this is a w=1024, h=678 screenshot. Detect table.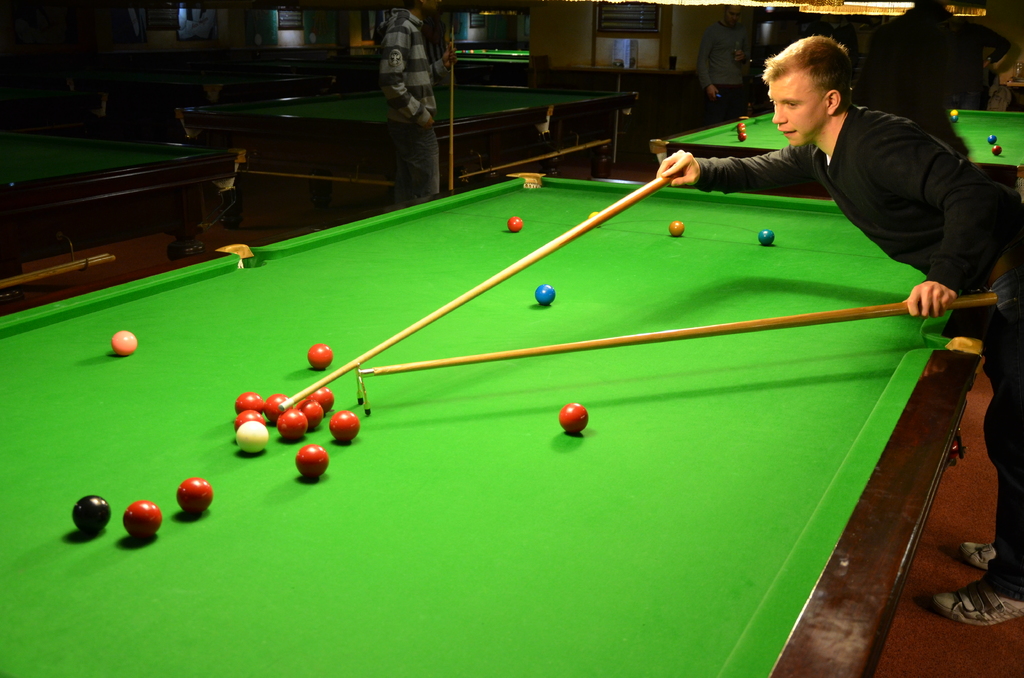
<box>0,134,246,285</box>.
